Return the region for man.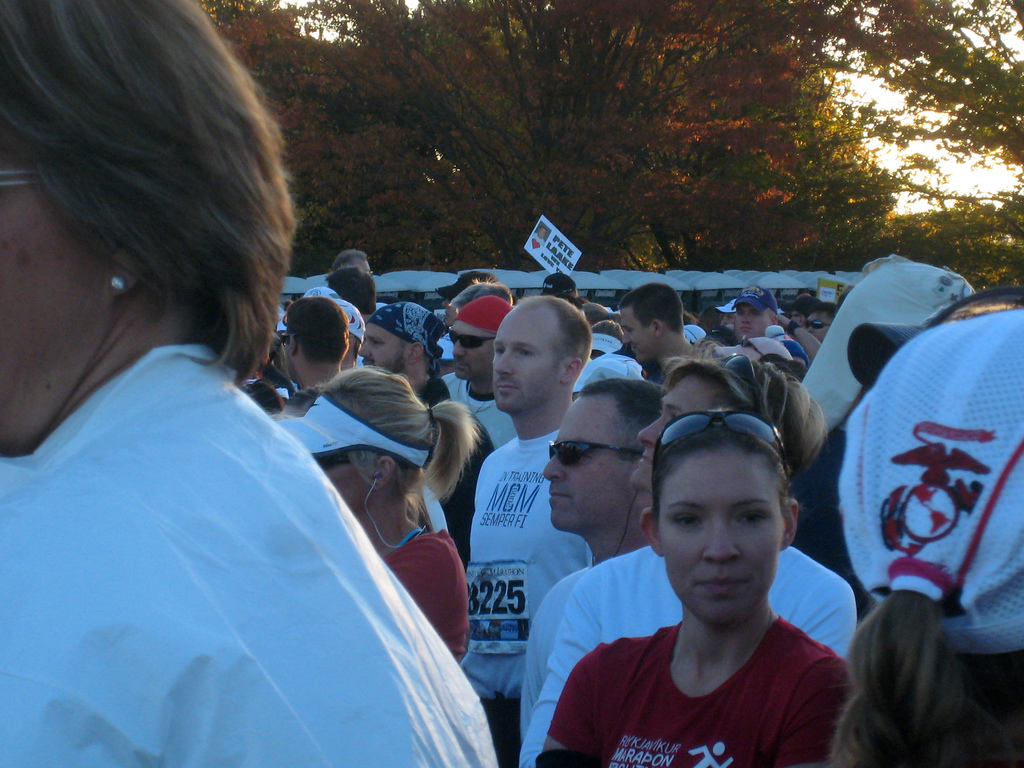
[782,300,842,364].
